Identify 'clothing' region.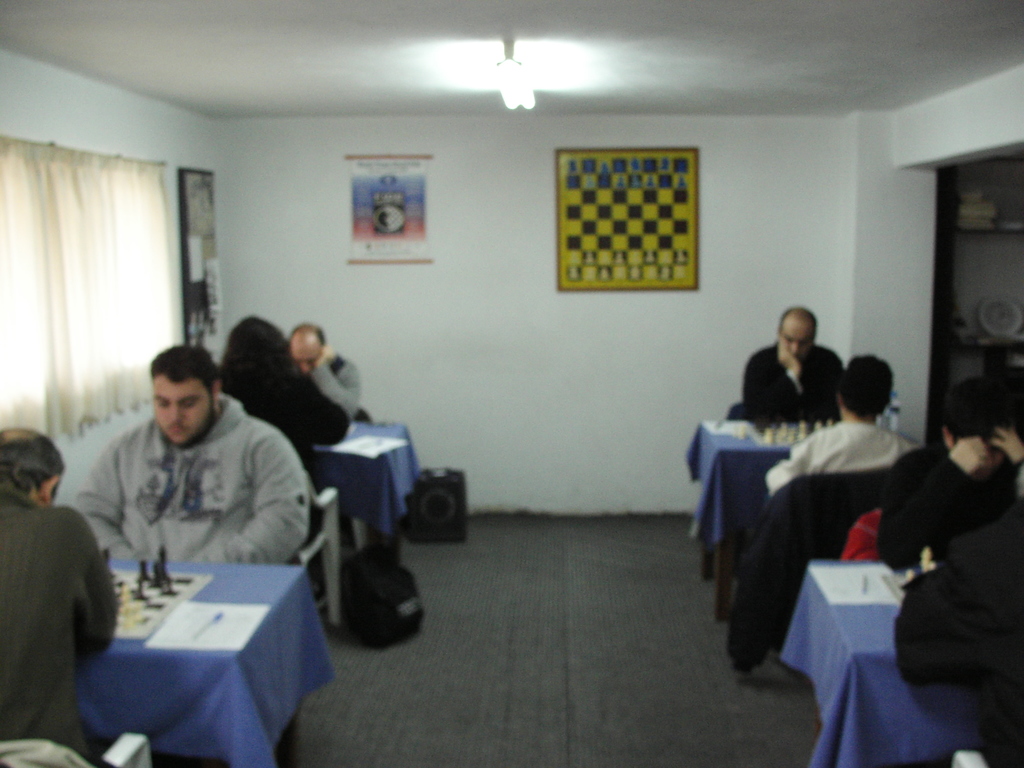
Region: <box>0,479,124,766</box>.
